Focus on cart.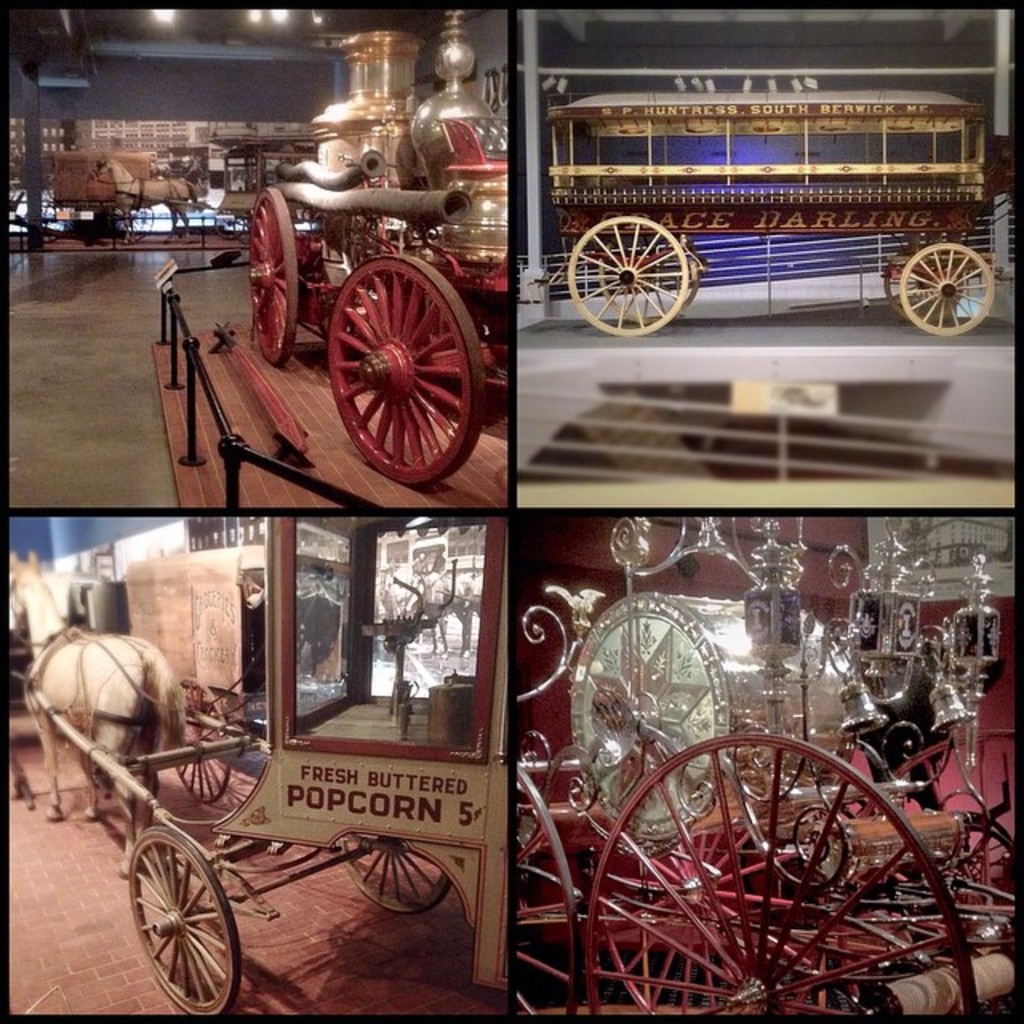
Focused at [x1=10, y1=147, x2=152, y2=242].
